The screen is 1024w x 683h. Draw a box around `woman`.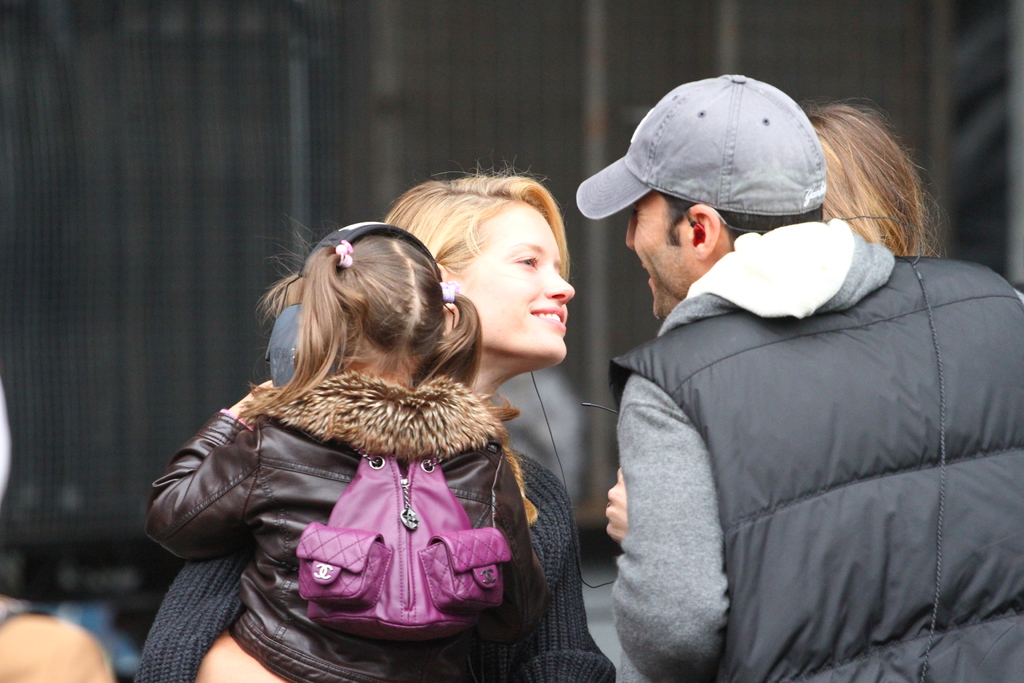
[x1=146, y1=197, x2=603, y2=662].
